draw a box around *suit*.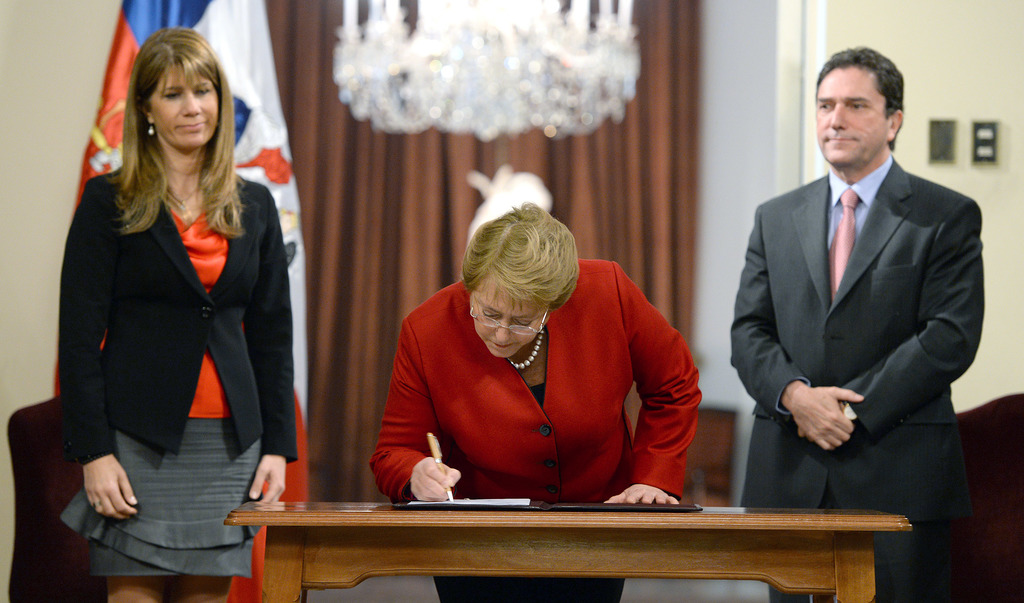
[x1=72, y1=160, x2=295, y2=468].
